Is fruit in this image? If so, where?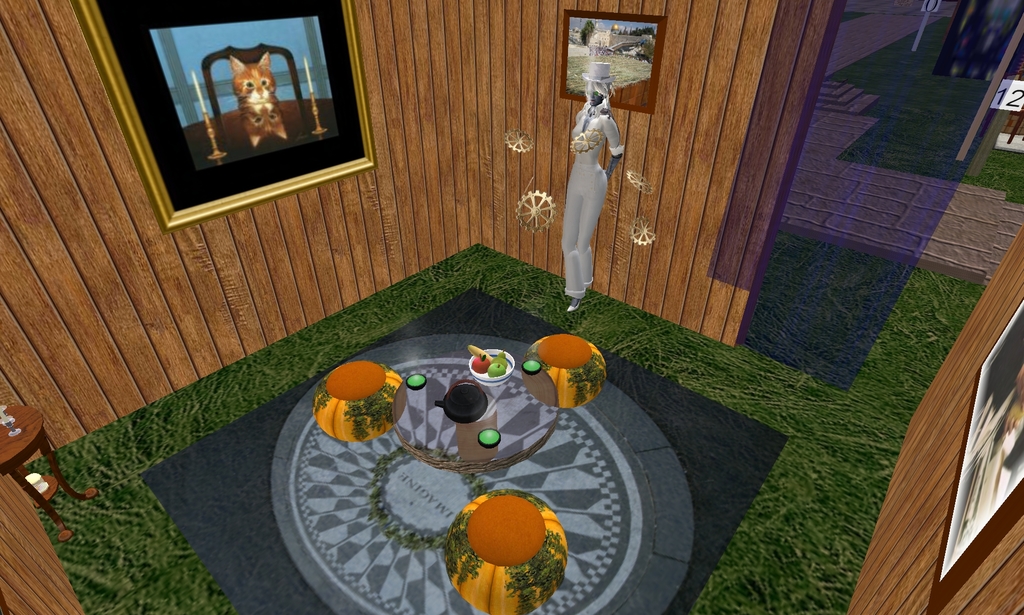
Yes, at select_region(486, 363, 506, 377).
